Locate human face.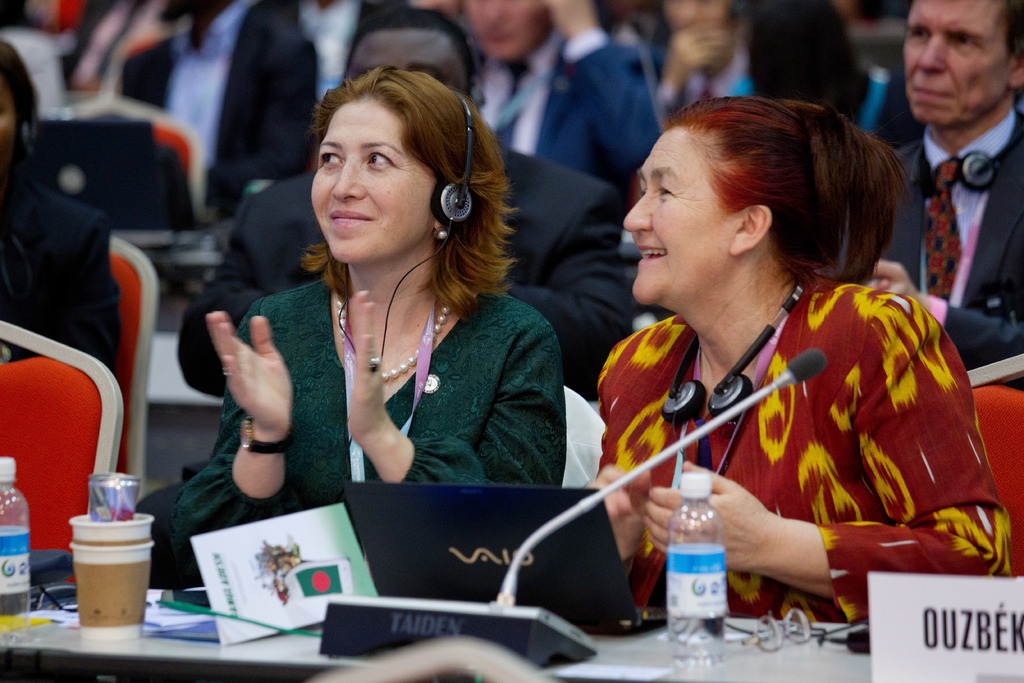
Bounding box: BBox(305, 108, 436, 260).
